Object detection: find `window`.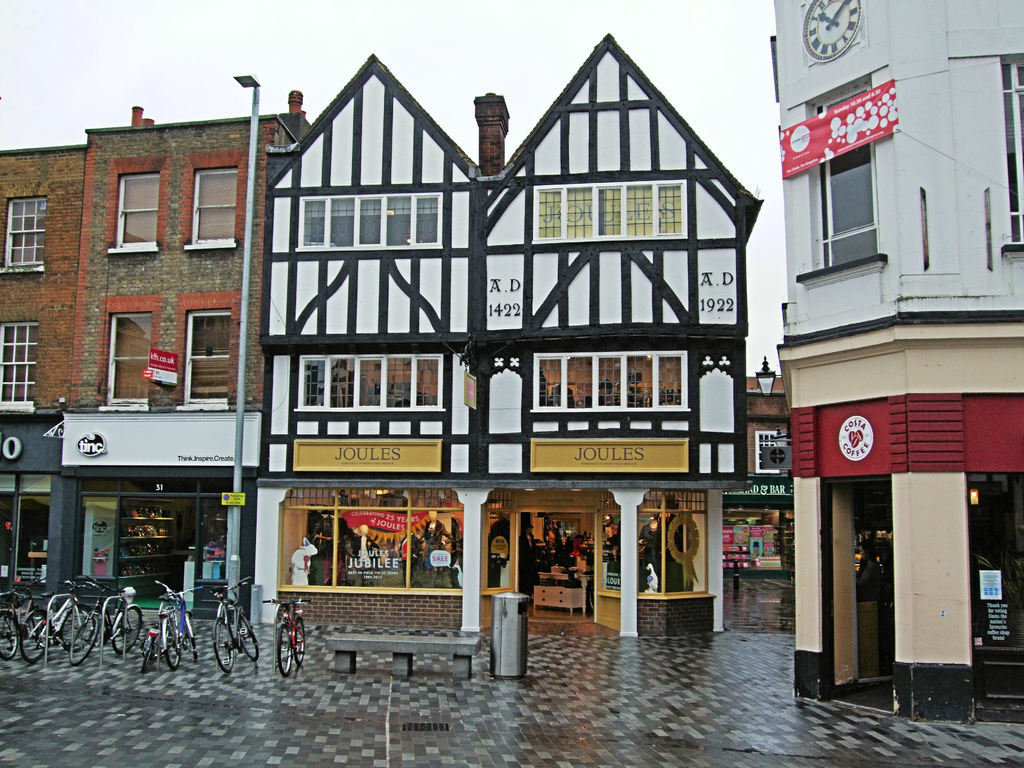
356,193,385,246.
